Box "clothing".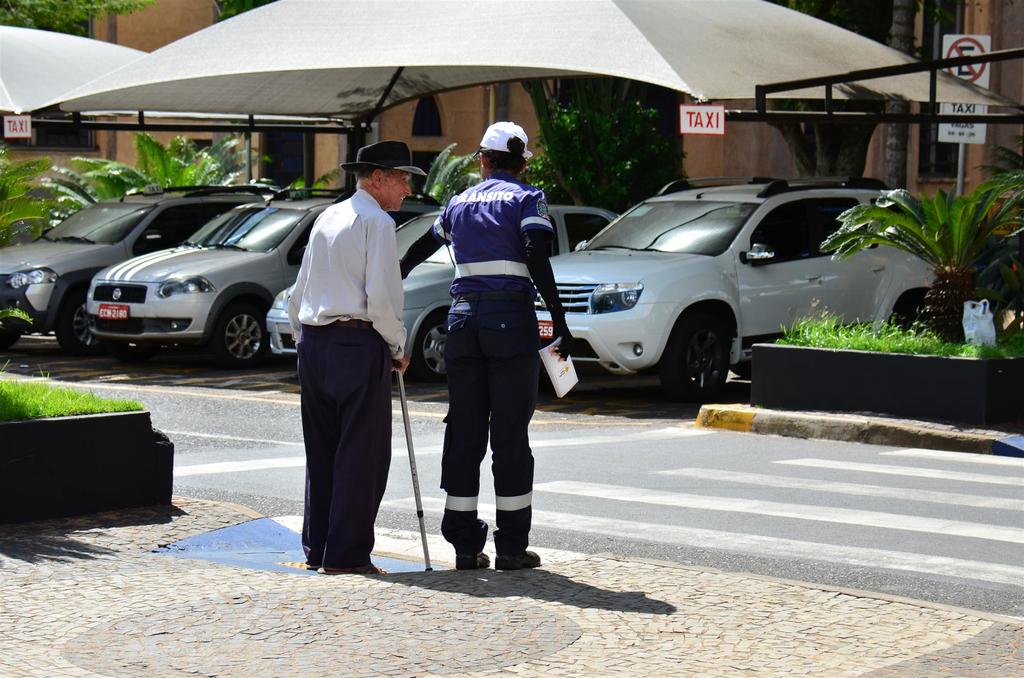
bbox(445, 175, 545, 540).
